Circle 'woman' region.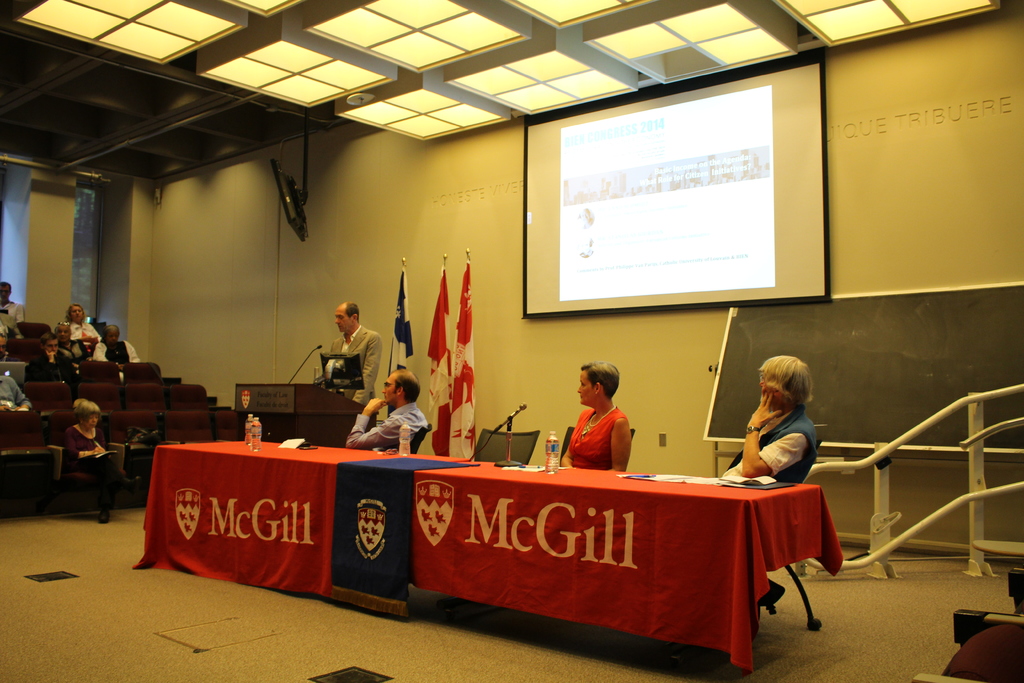
Region: box=[59, 394, 143, 528].
